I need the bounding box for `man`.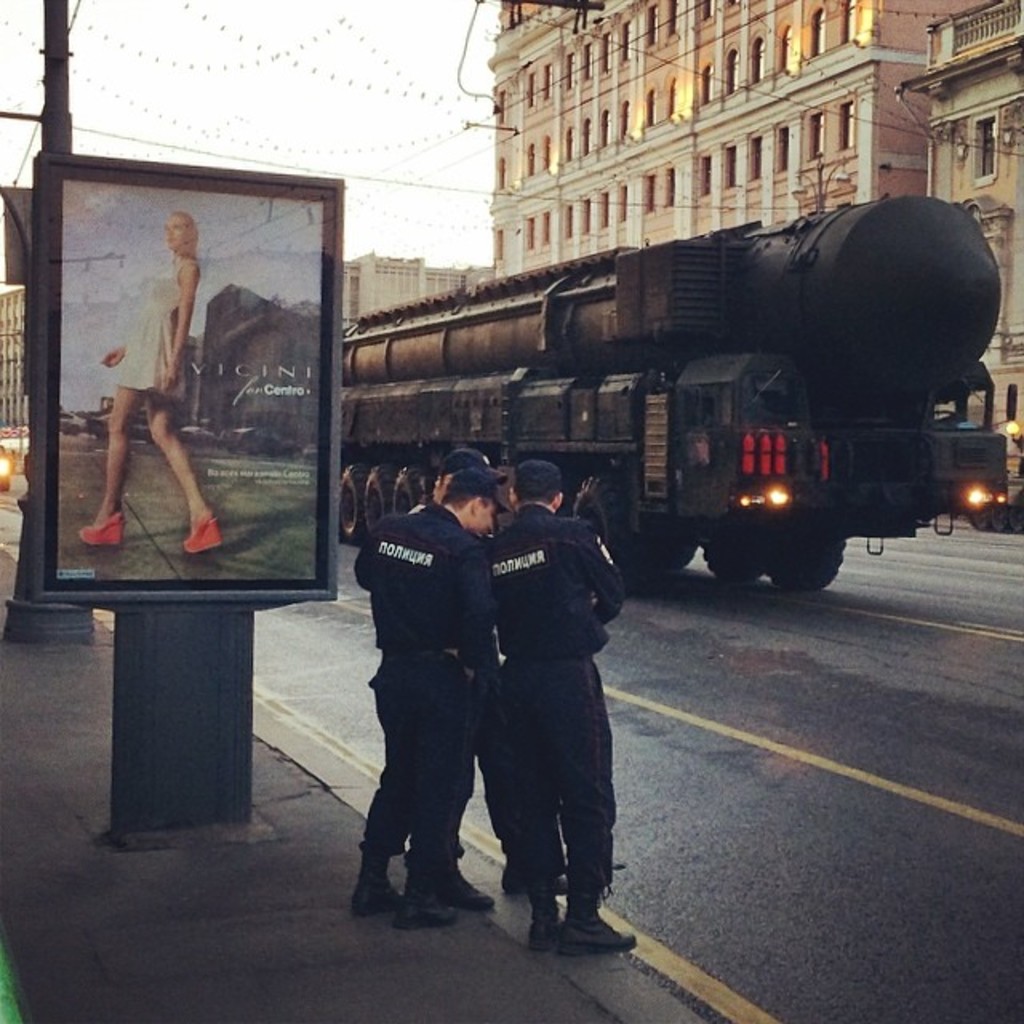
Here it is: [442,448,648,971].
